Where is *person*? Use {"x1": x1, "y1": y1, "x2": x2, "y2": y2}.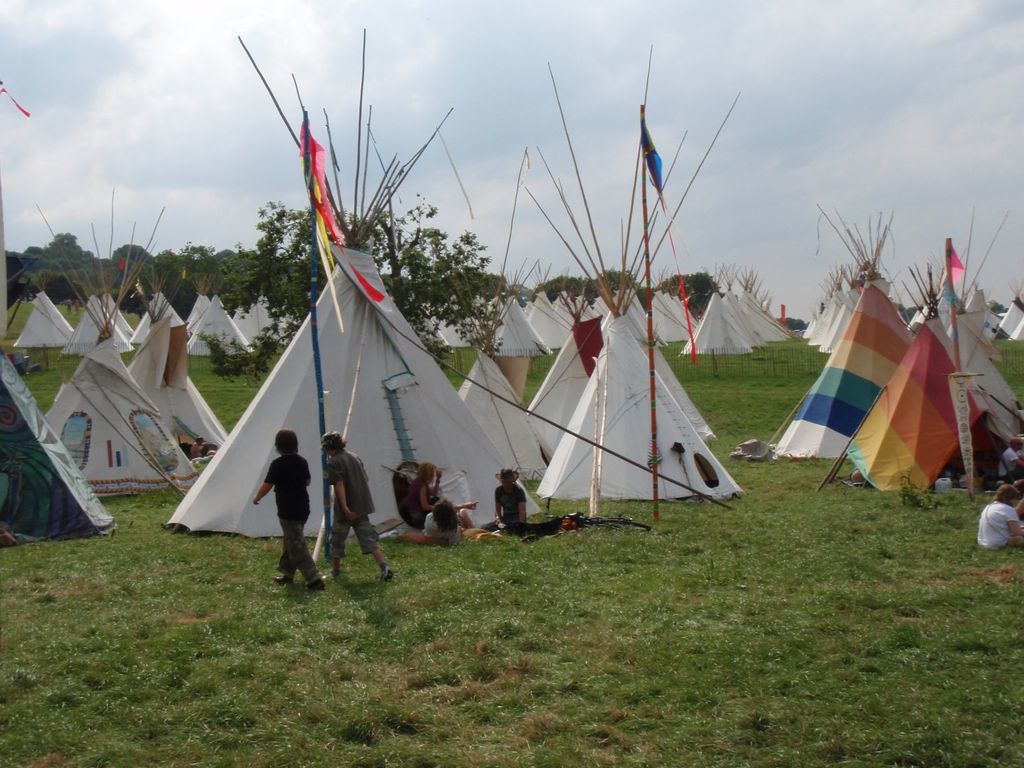
{"x1": 427, "y1": 497, "x2": 471, "y2": 543}.
